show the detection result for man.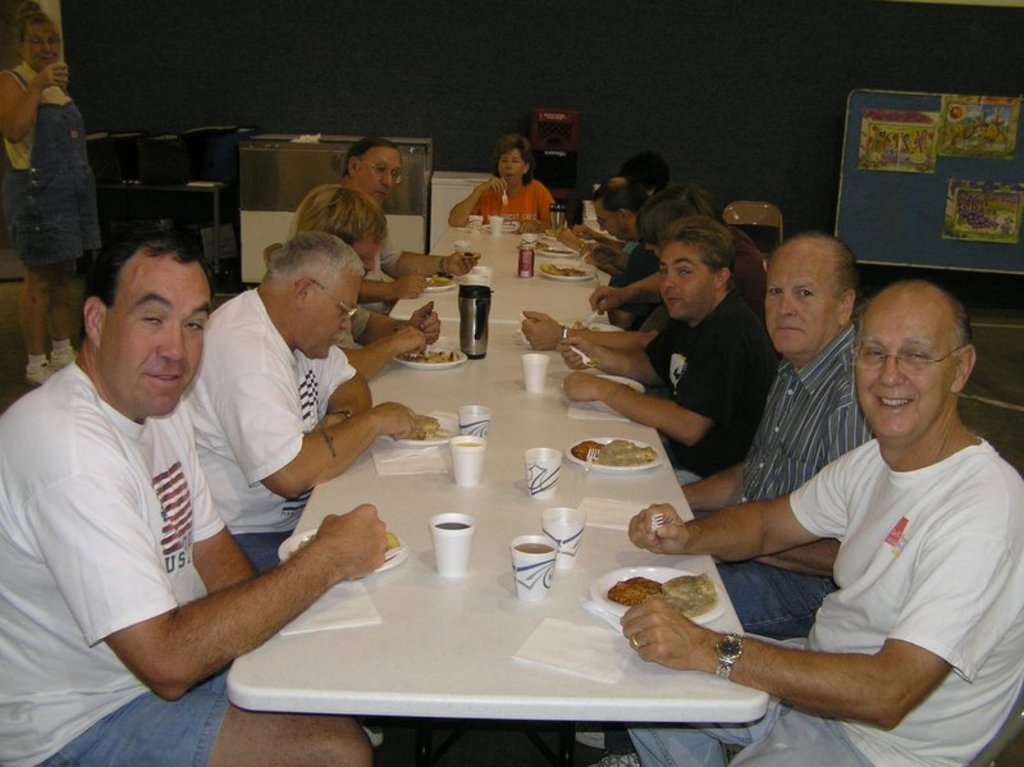
bbox=(580, 228, 913, 738).
